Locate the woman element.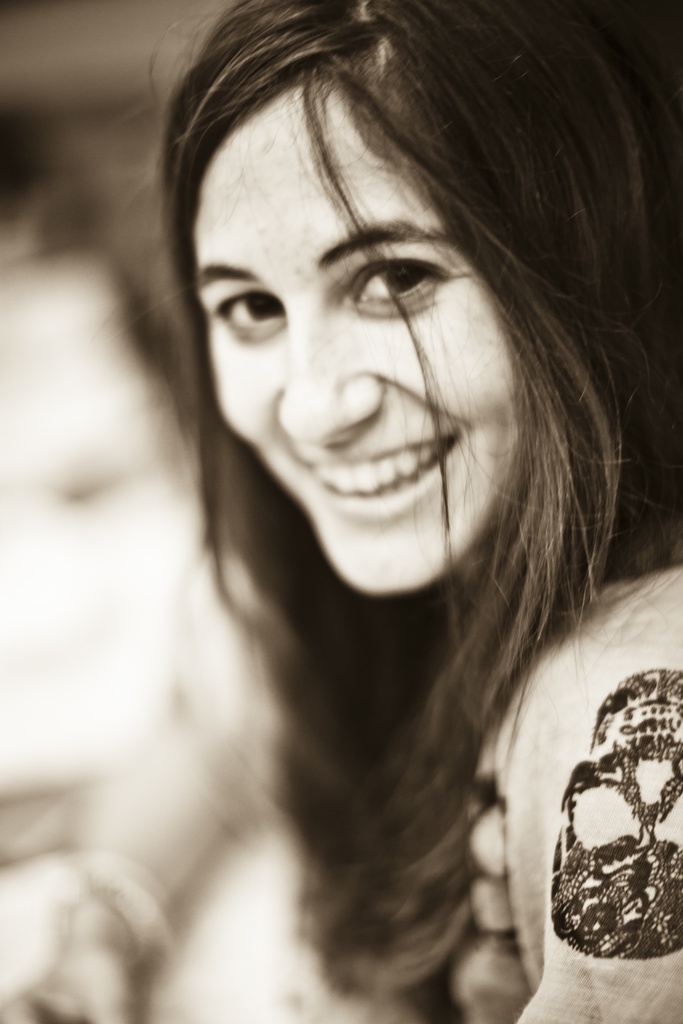
Element bbox: [40,0,664,1002].
